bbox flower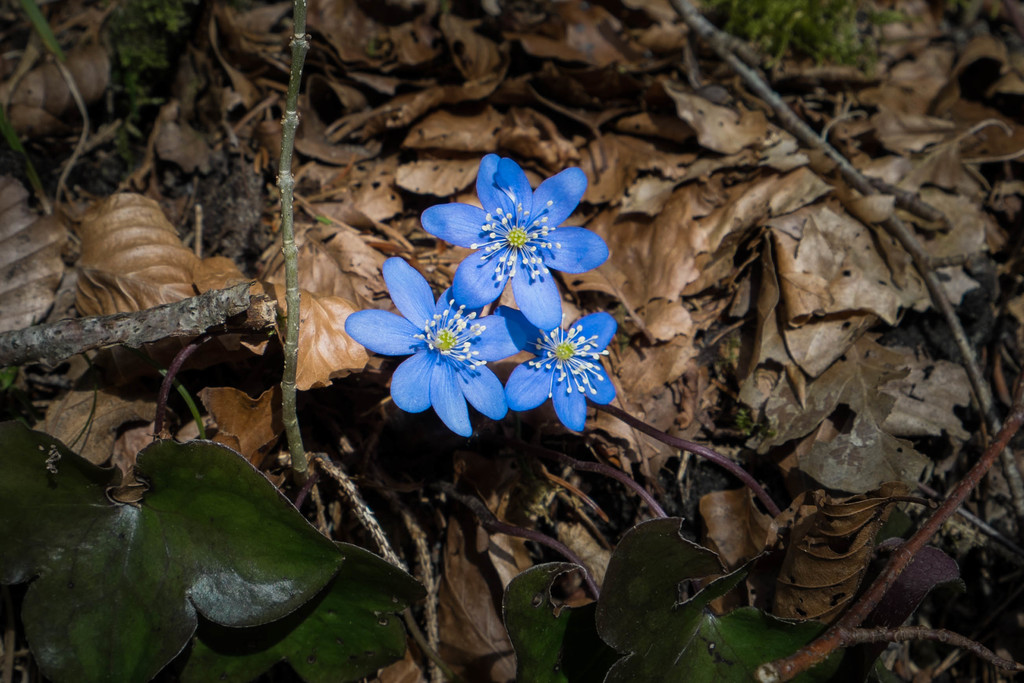
rect(420, 151, 609, 332)
